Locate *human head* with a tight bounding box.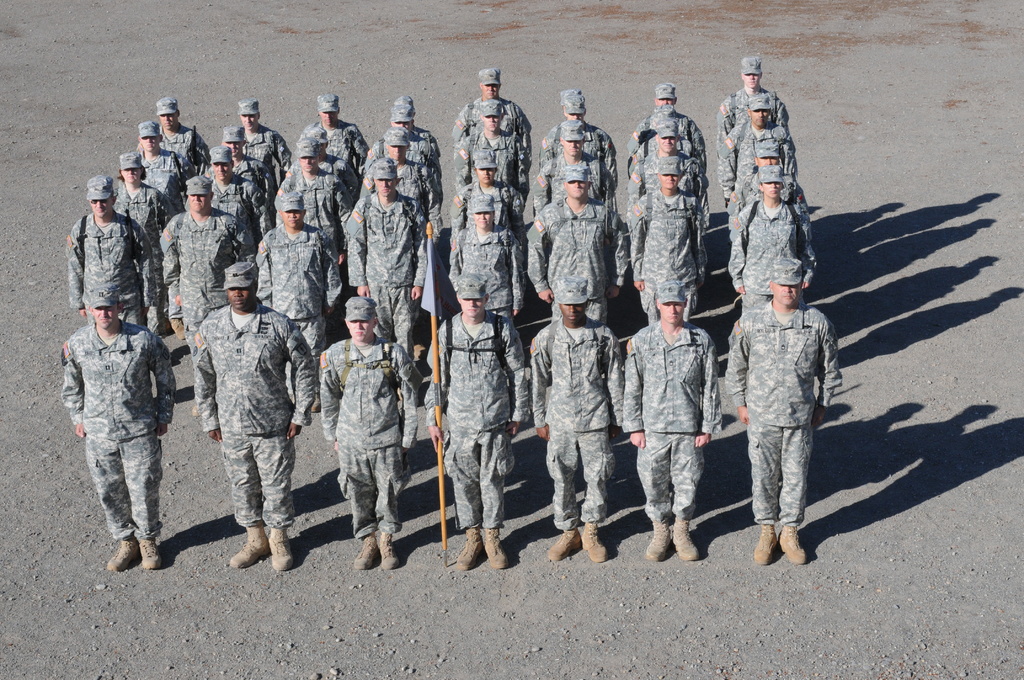
left=224, top=263, right=259, bottom=314.
